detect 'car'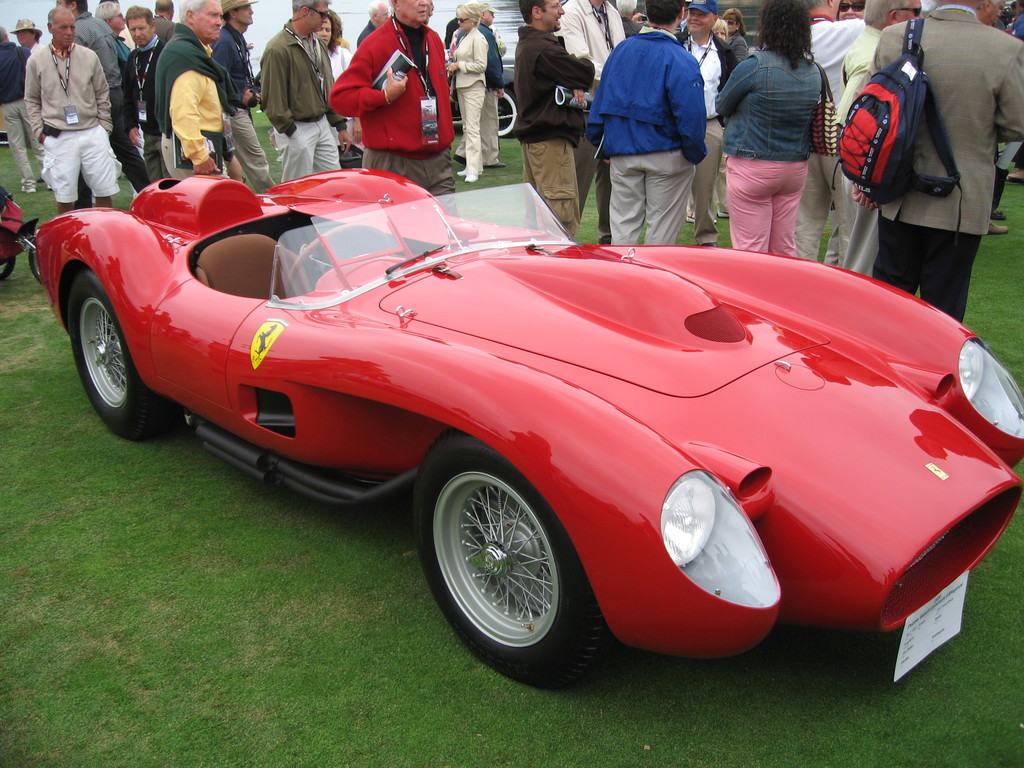
BBox(20, 177, 1023, 686)
